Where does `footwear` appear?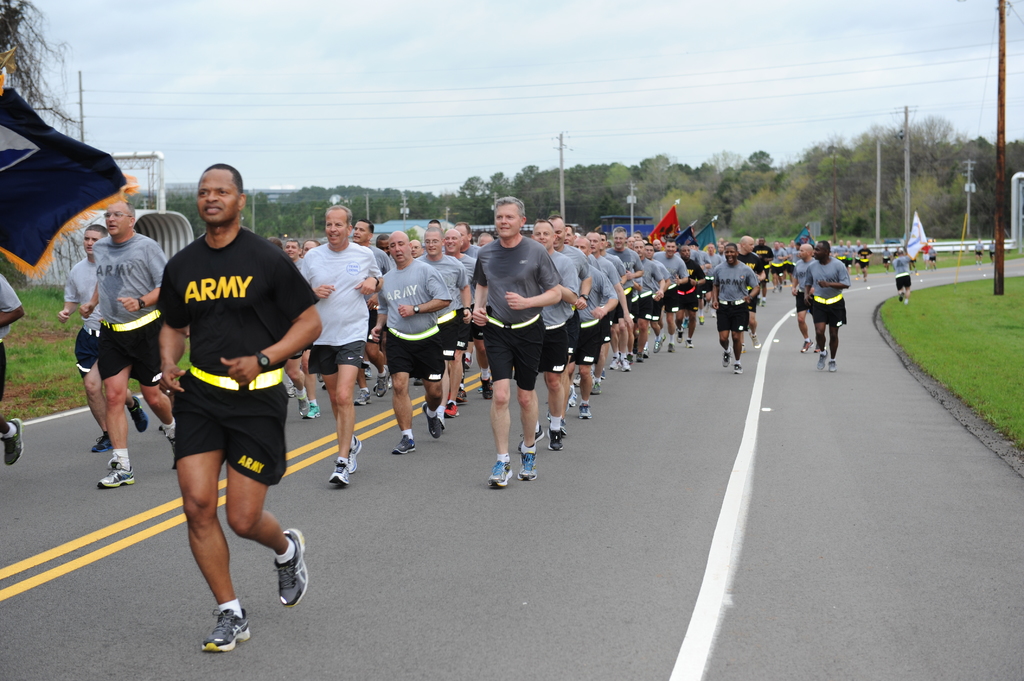
Appears at l=421, t=402, r=444, b=435.
